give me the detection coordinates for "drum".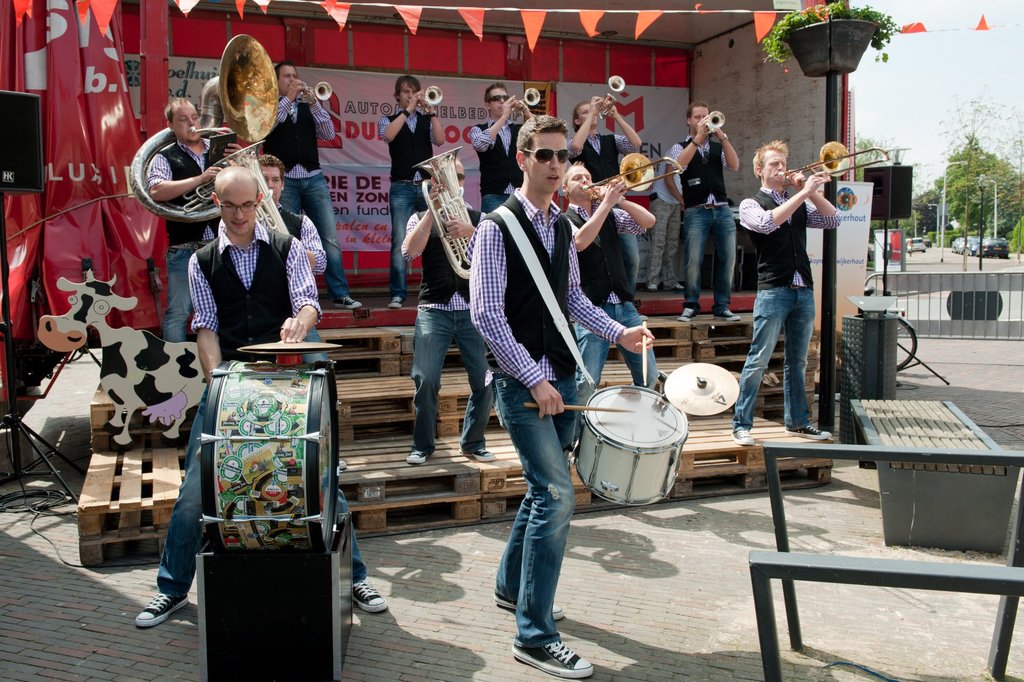
left=198, top=359, right=344, bottom=553.
